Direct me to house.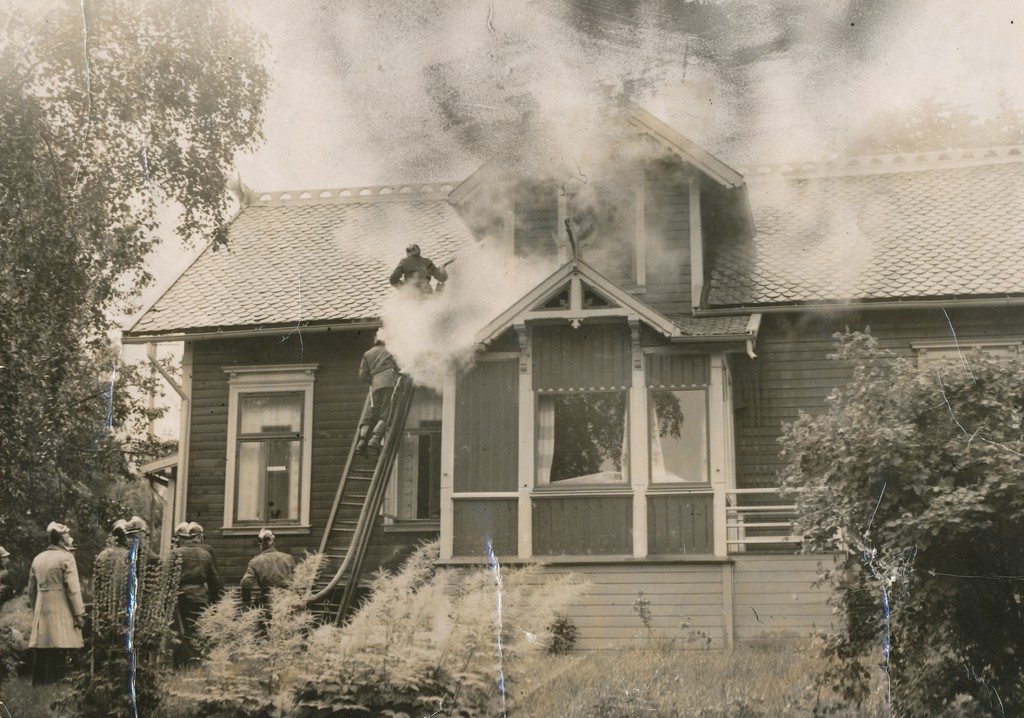
Direction: Rect(116, 84, 1023, 651).
